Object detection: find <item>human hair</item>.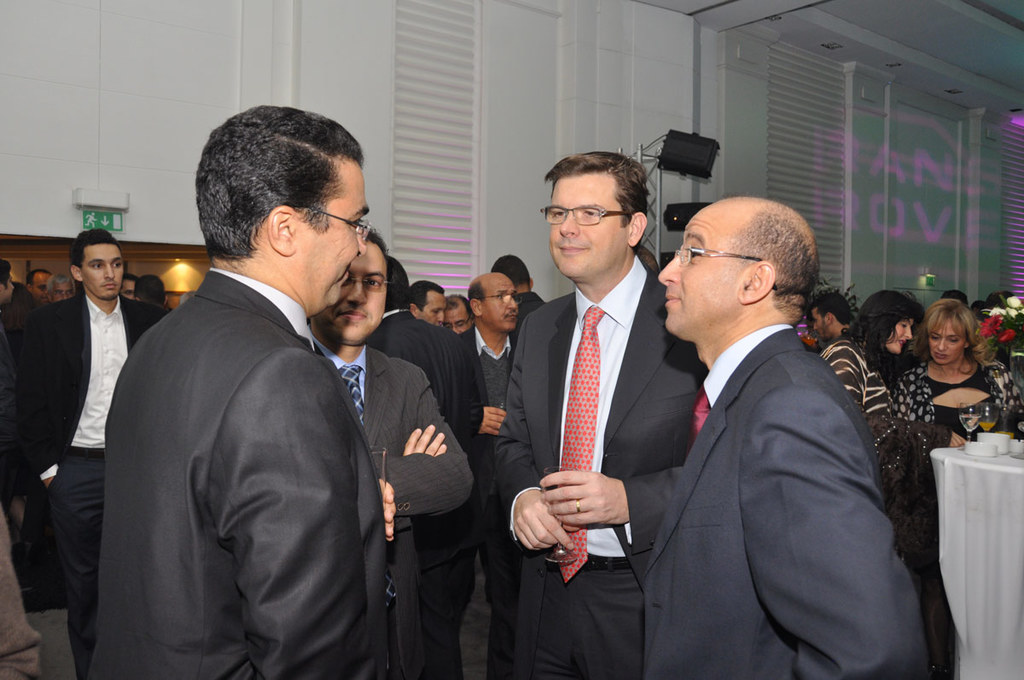
<box>920,297,987,367</box>.
